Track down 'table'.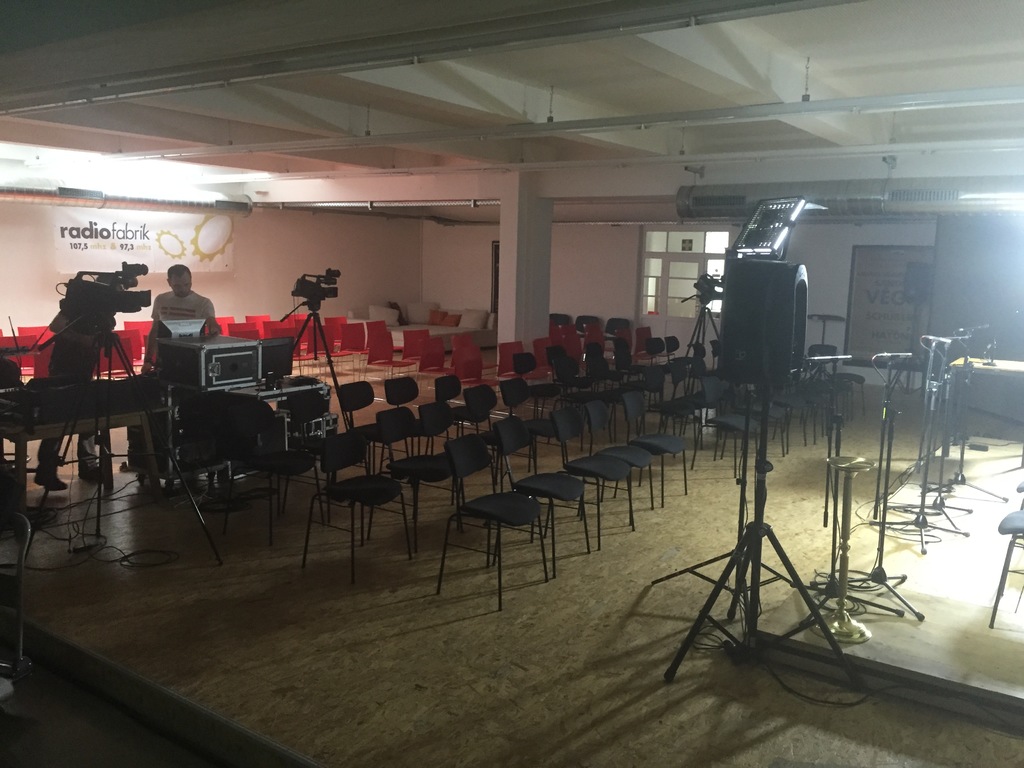
Tracked to {"left": 953, "top": 355, "right": 1023, "bottom": 429}.
